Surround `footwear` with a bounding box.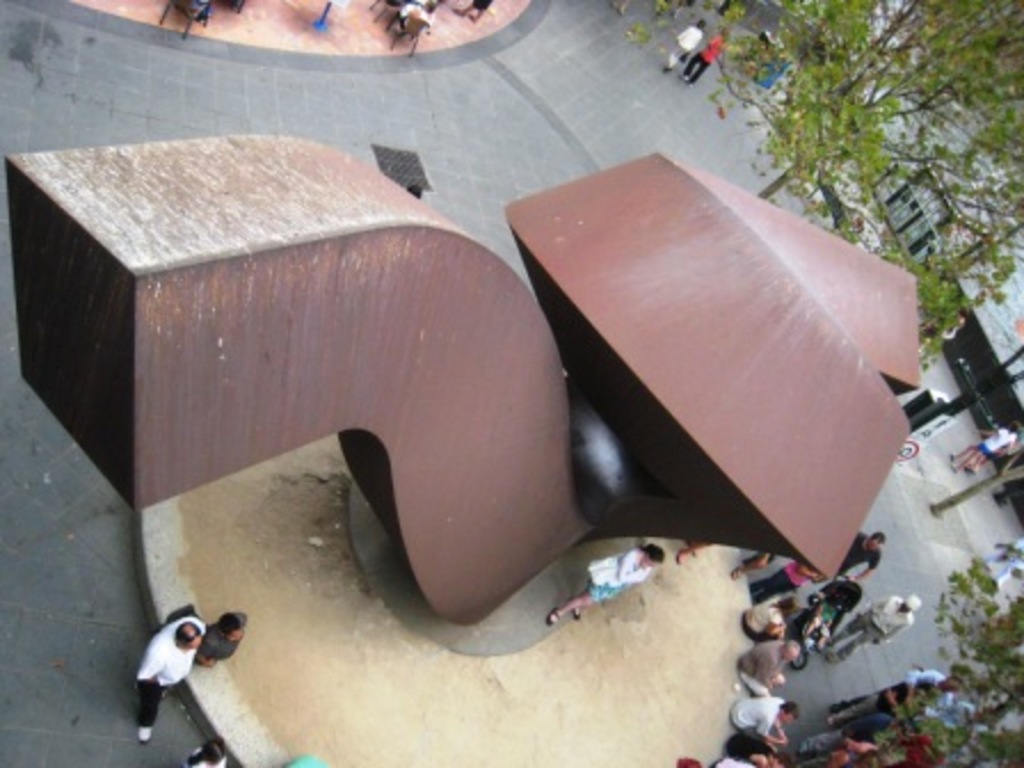
Rect(137, 727, 153, 745).
